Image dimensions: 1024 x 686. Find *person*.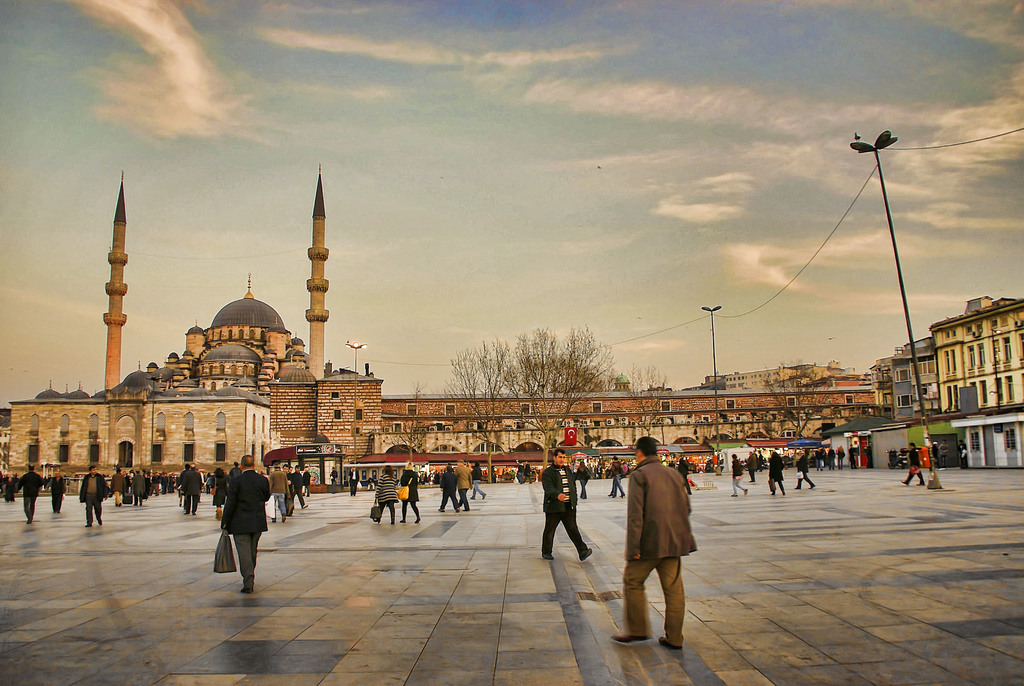
206:462:267:587.
